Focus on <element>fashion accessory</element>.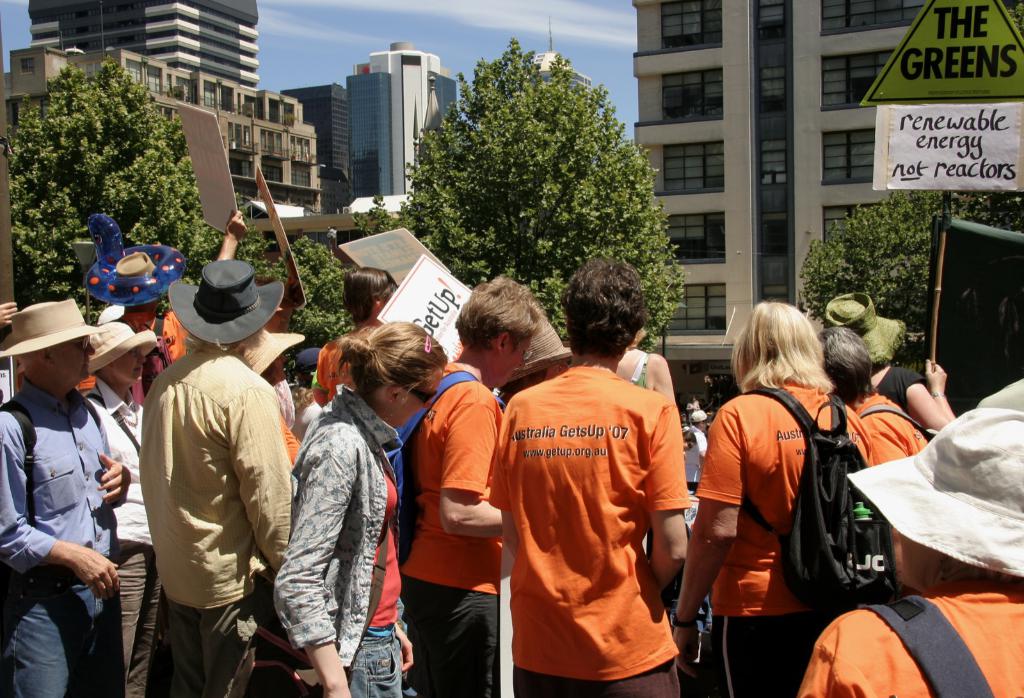
Focused at bbox(295, 347, 321, 368).
